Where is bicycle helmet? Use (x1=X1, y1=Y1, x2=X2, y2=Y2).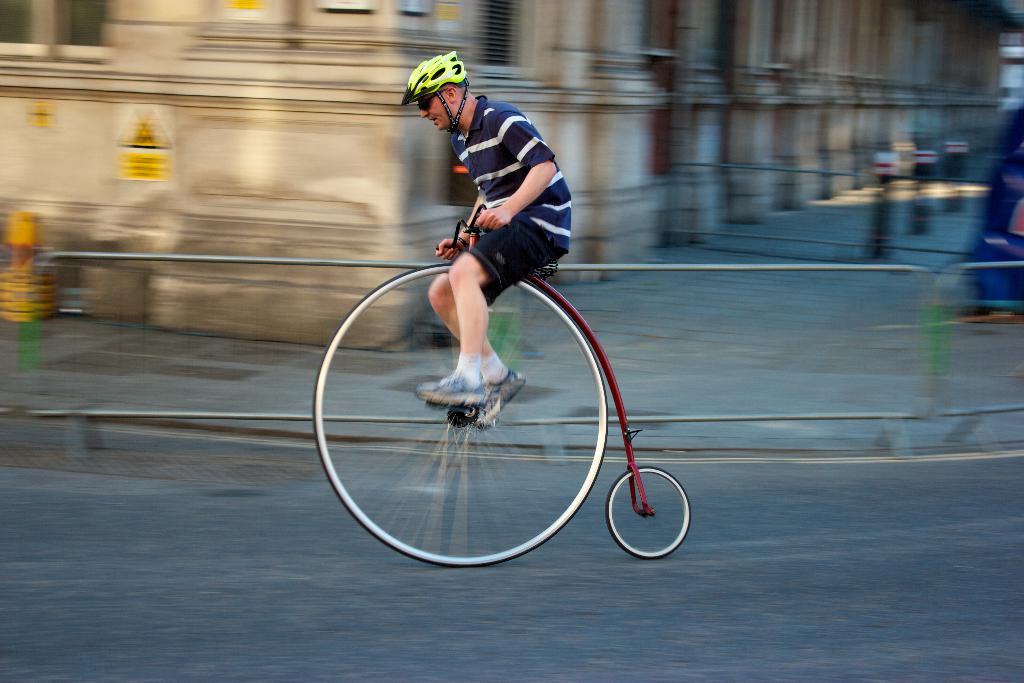
(x1=394, y1=47, x2=464, y2=128).
